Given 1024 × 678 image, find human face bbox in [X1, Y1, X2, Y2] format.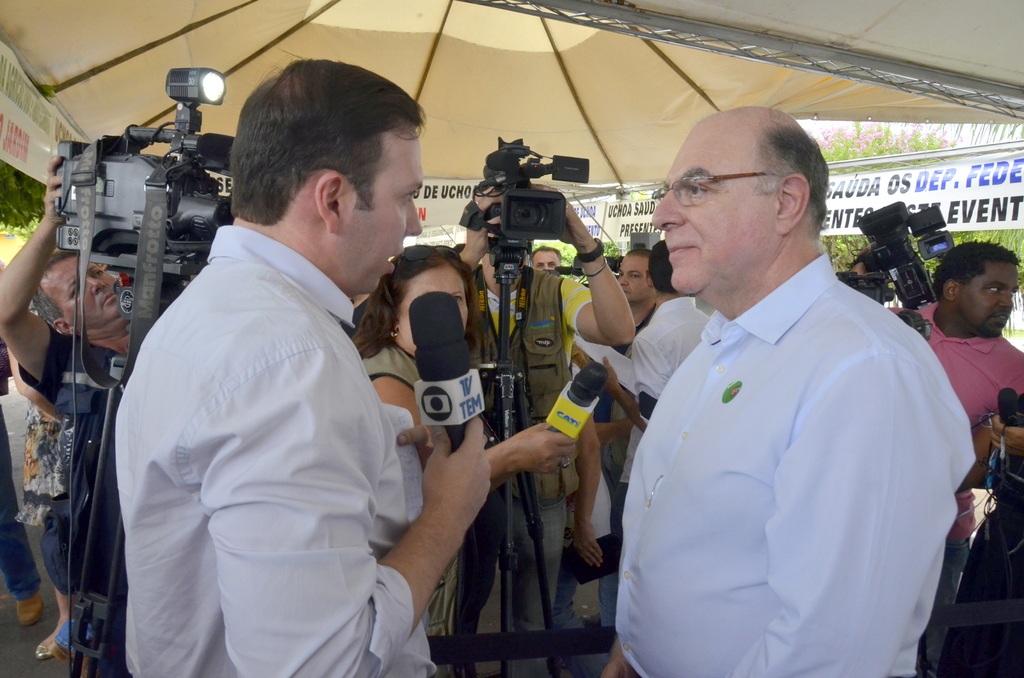
[651, 122, 780, 296].
